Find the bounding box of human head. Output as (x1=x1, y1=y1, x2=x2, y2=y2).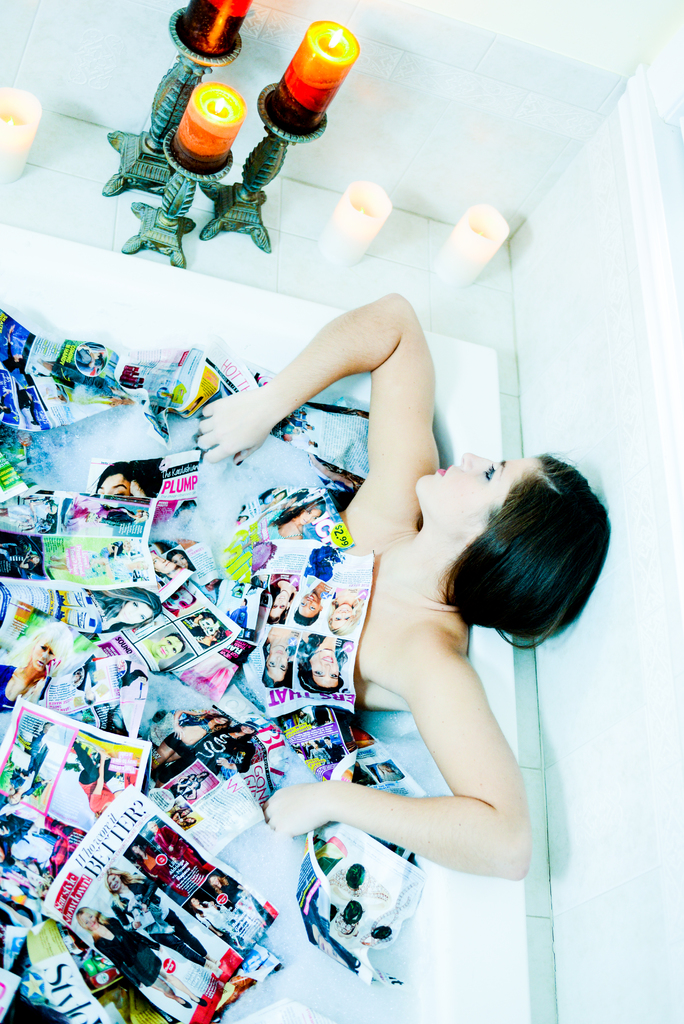
(x1=181, y1=806, x2=190, y2=815).
